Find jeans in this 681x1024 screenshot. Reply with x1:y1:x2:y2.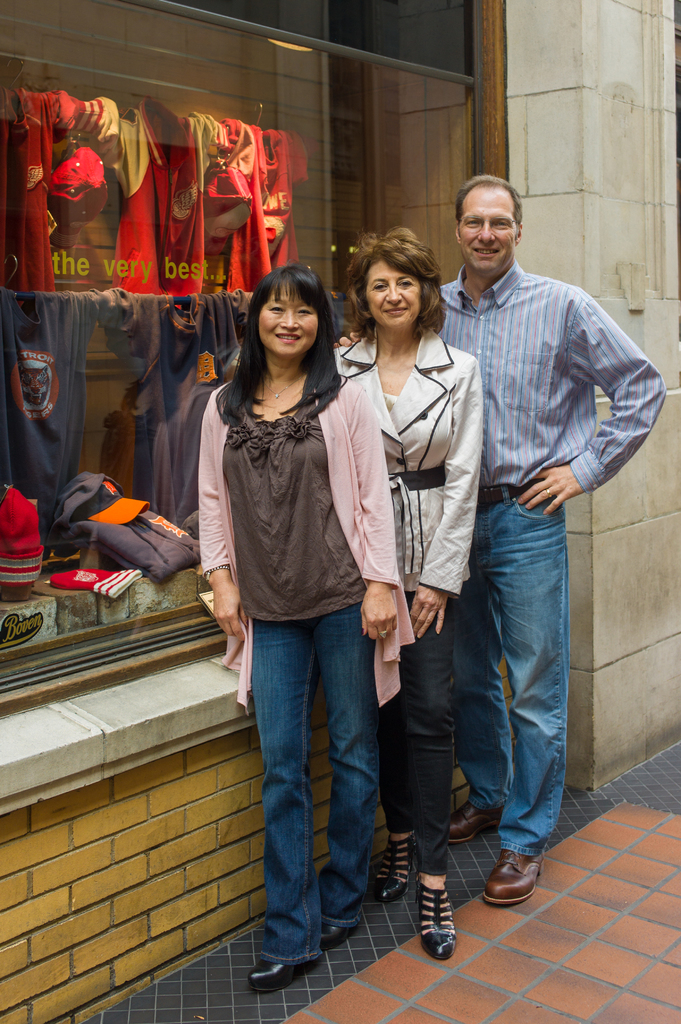
455:505:560:855.
